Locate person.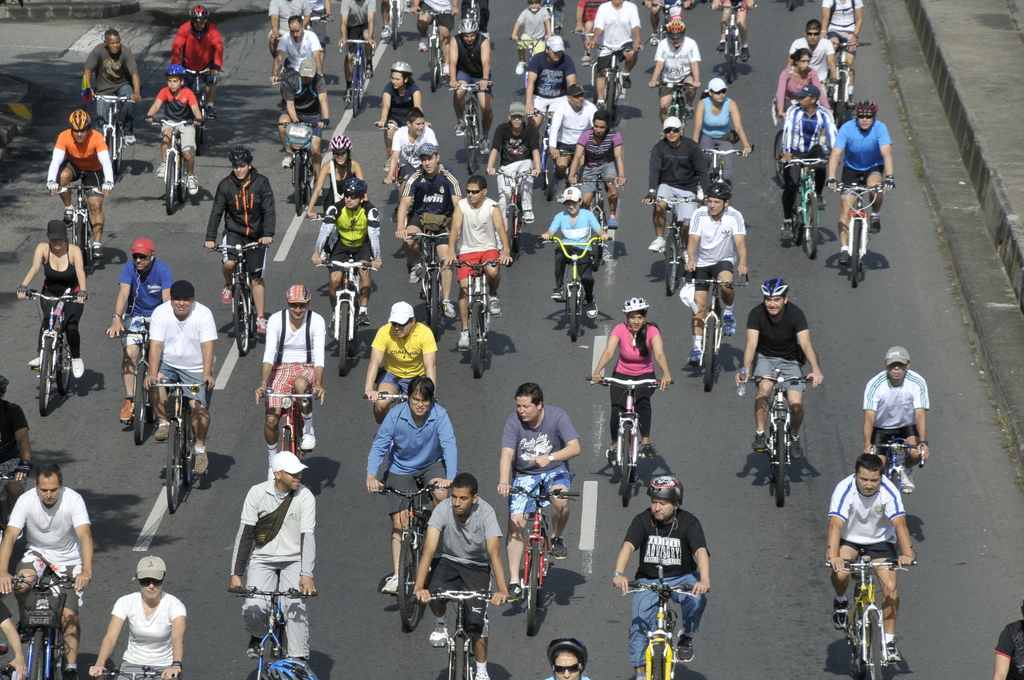
Bounding box: 0:579:24:679.
